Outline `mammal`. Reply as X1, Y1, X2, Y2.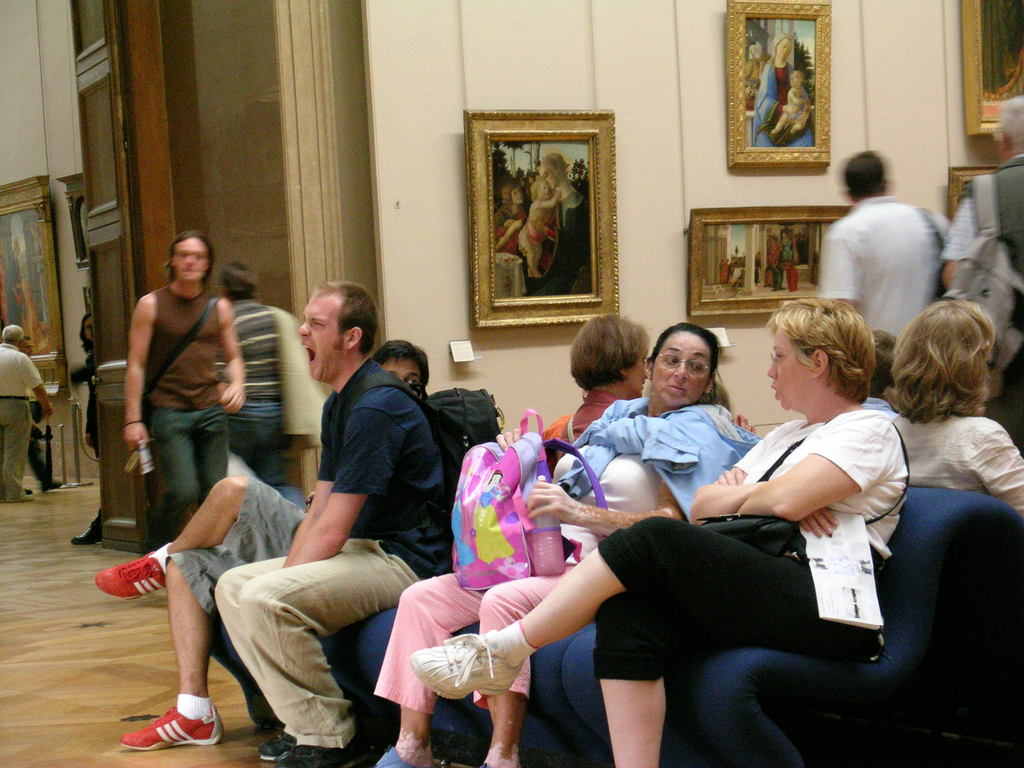
408, 301, 912, 764.
